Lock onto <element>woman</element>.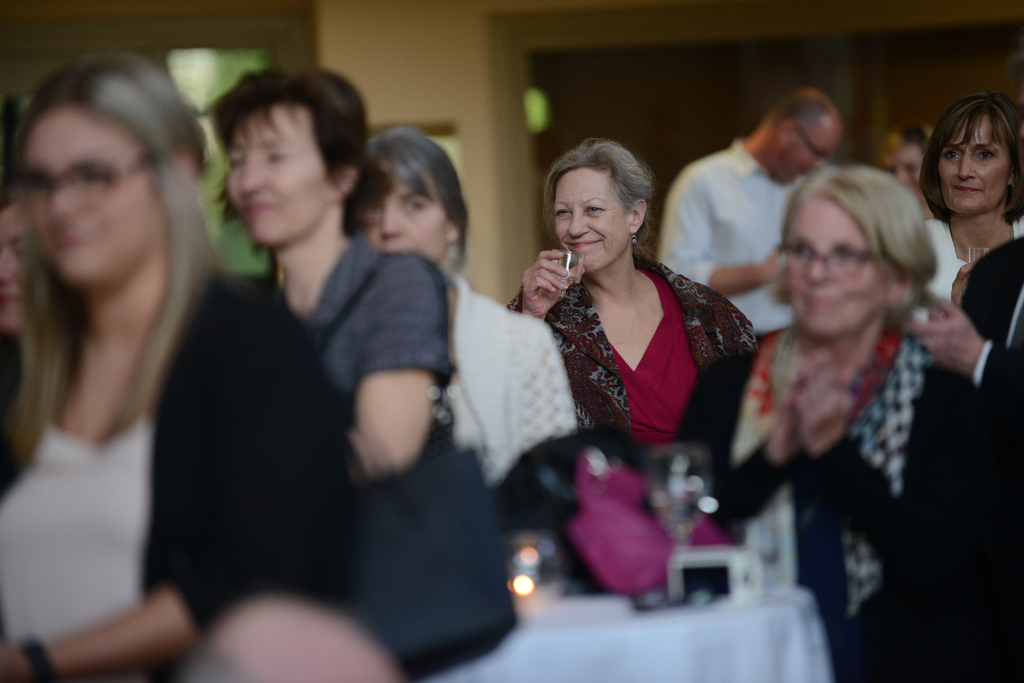
Locked: detection(500, 137, 758, 449).
